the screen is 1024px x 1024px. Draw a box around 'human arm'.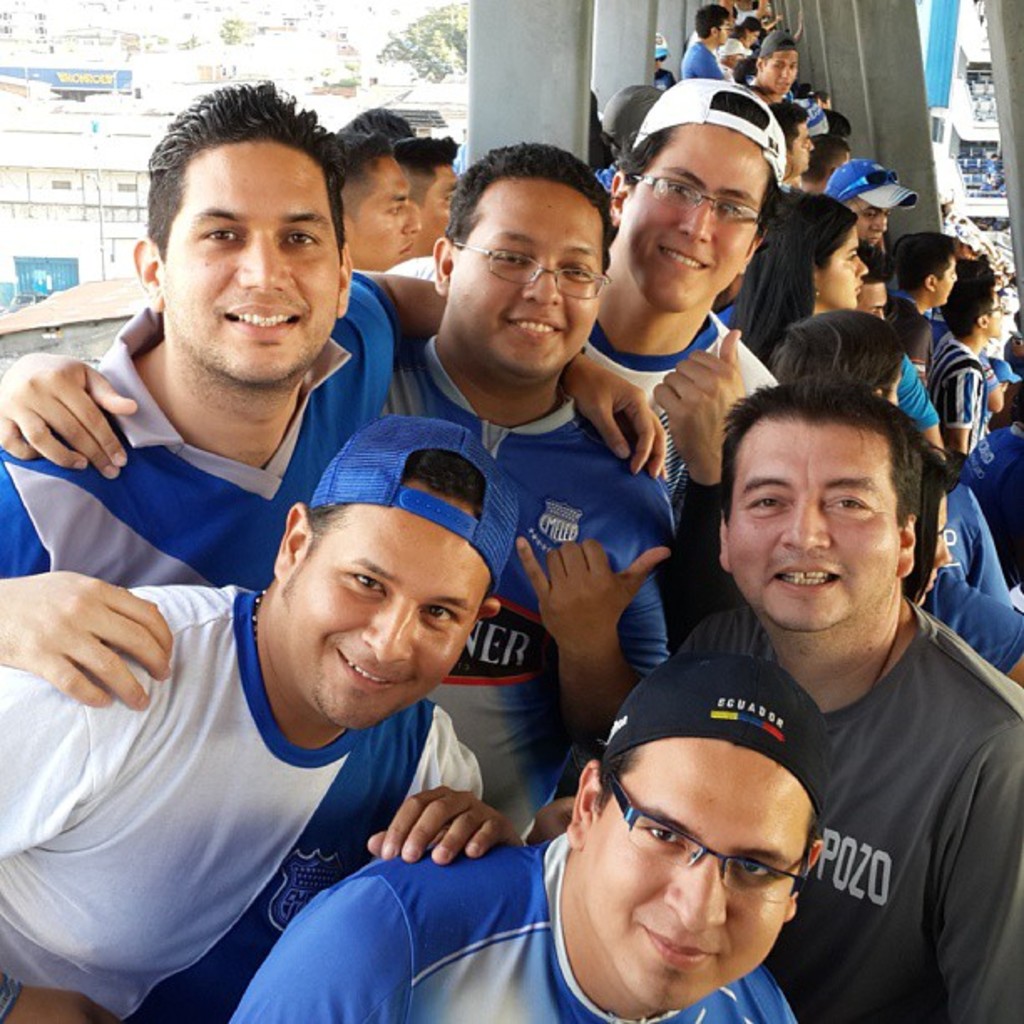
l=932, t=718, r=1022, b=1022.
